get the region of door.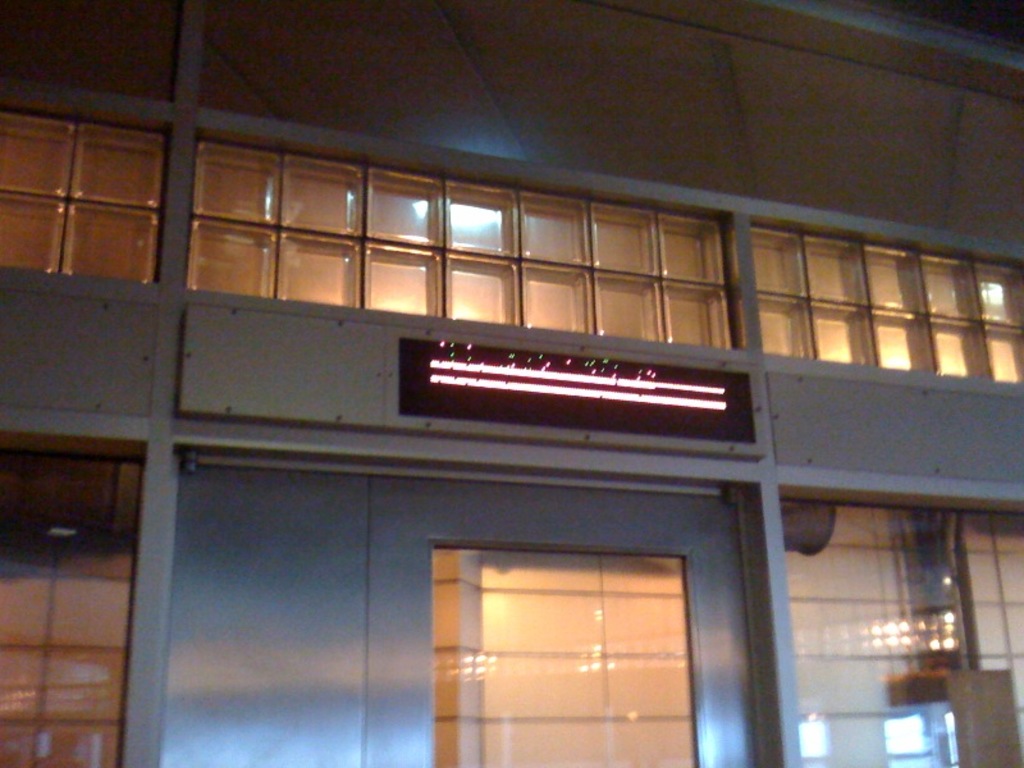
x1=367, y1=467, x2=758, y2=767.
